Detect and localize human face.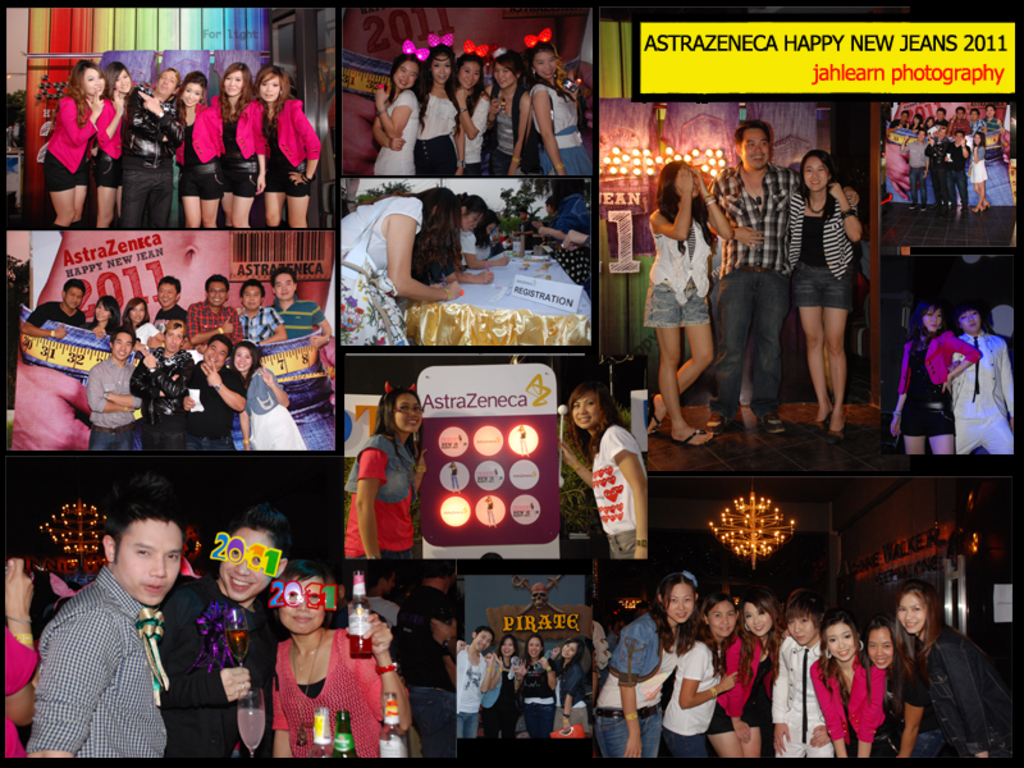
Localized at 83 67 105 95.
